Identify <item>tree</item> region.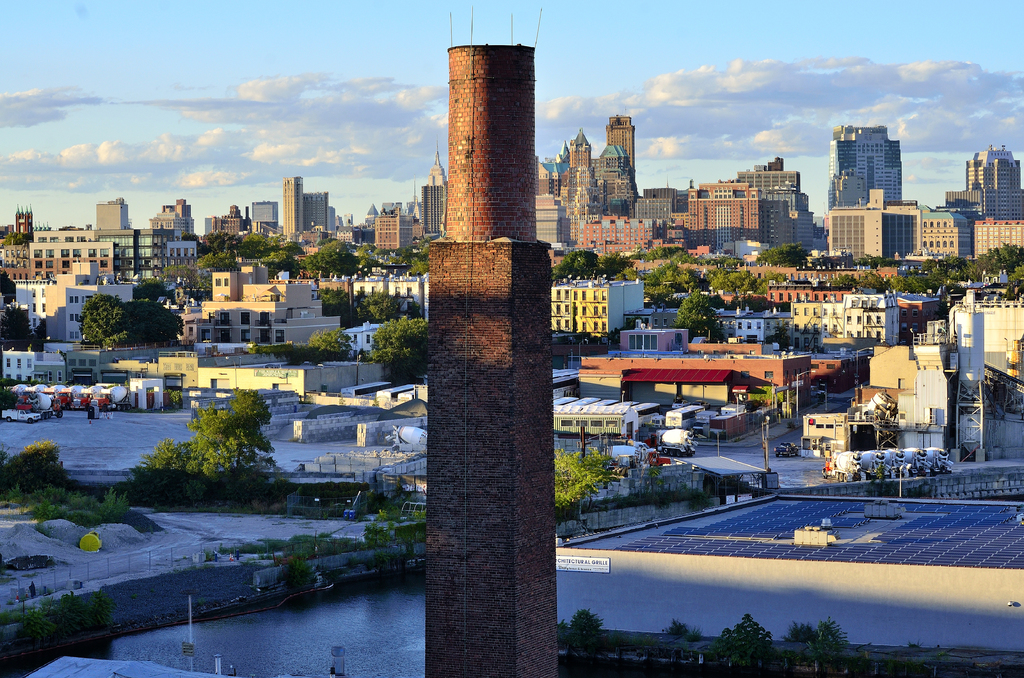
Region: locate(198, 269, 218, 304).
